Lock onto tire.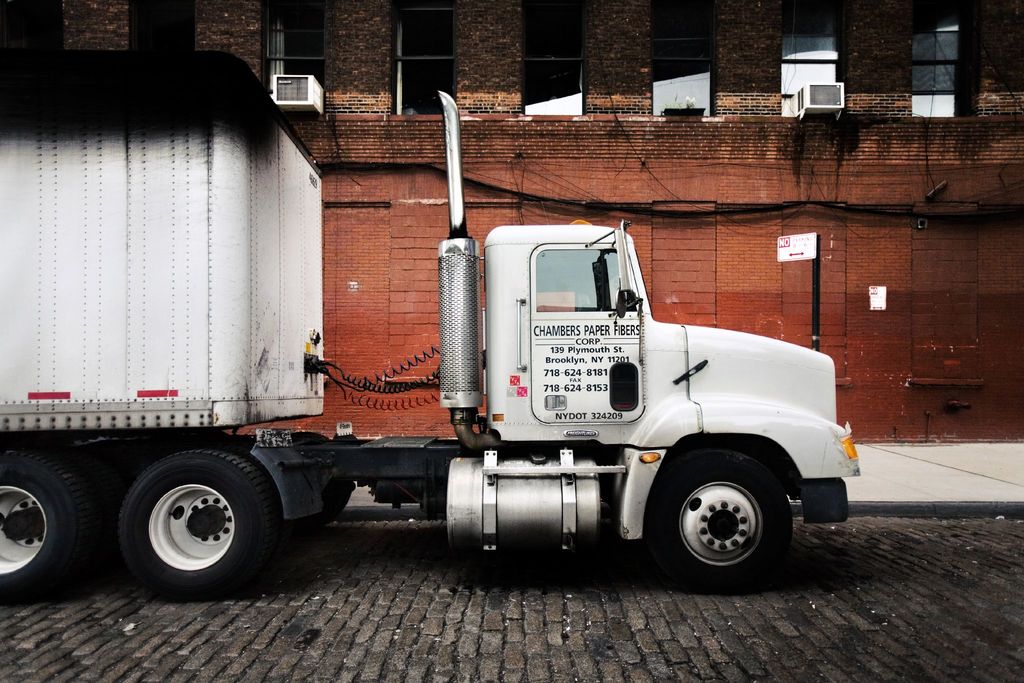
Locked: locate(116, 461, 273, 597).
